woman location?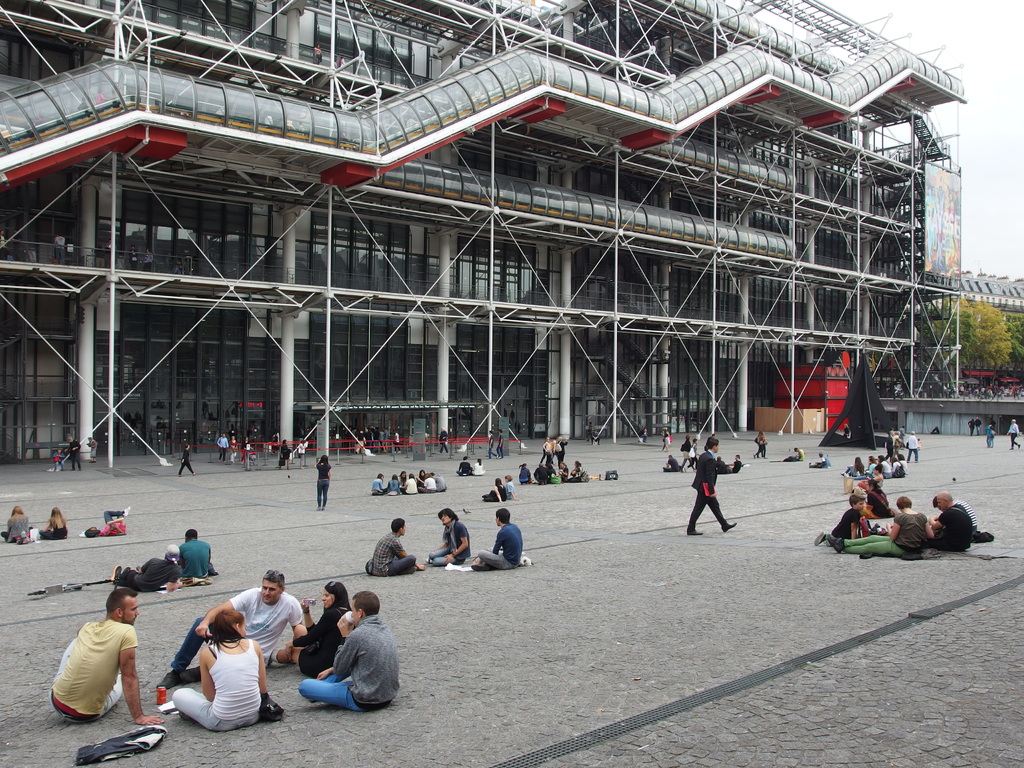
bbox(0, 501, 36, 542)
